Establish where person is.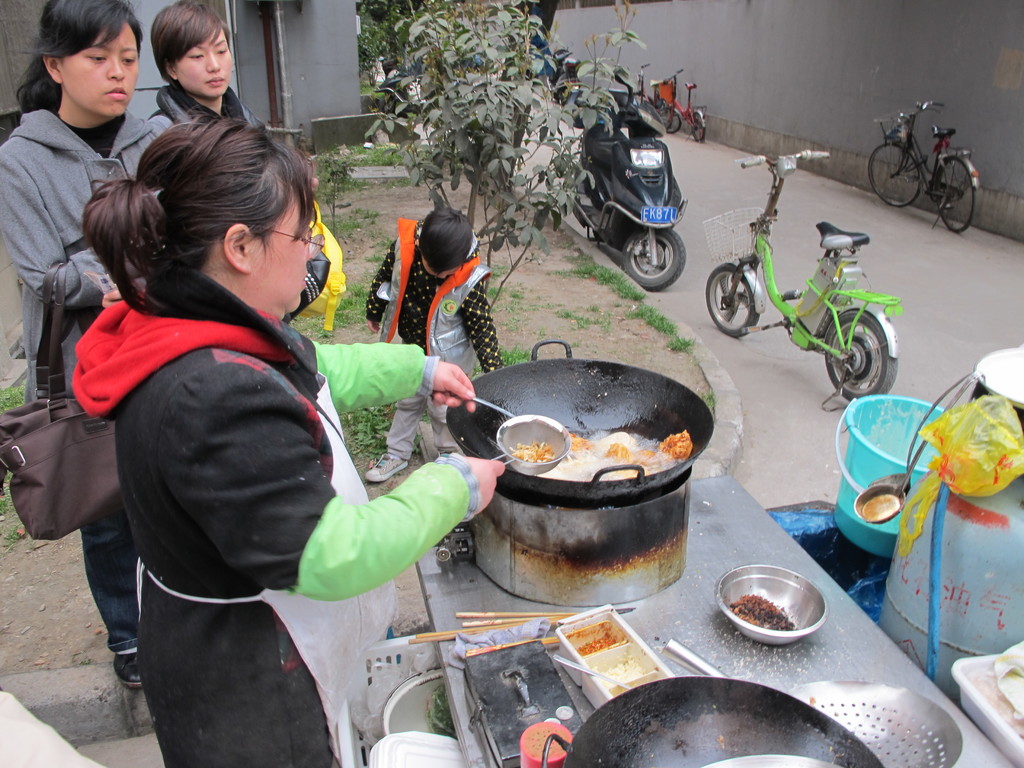
Established at x1=68 y1=100 x2=464 y2=748.
